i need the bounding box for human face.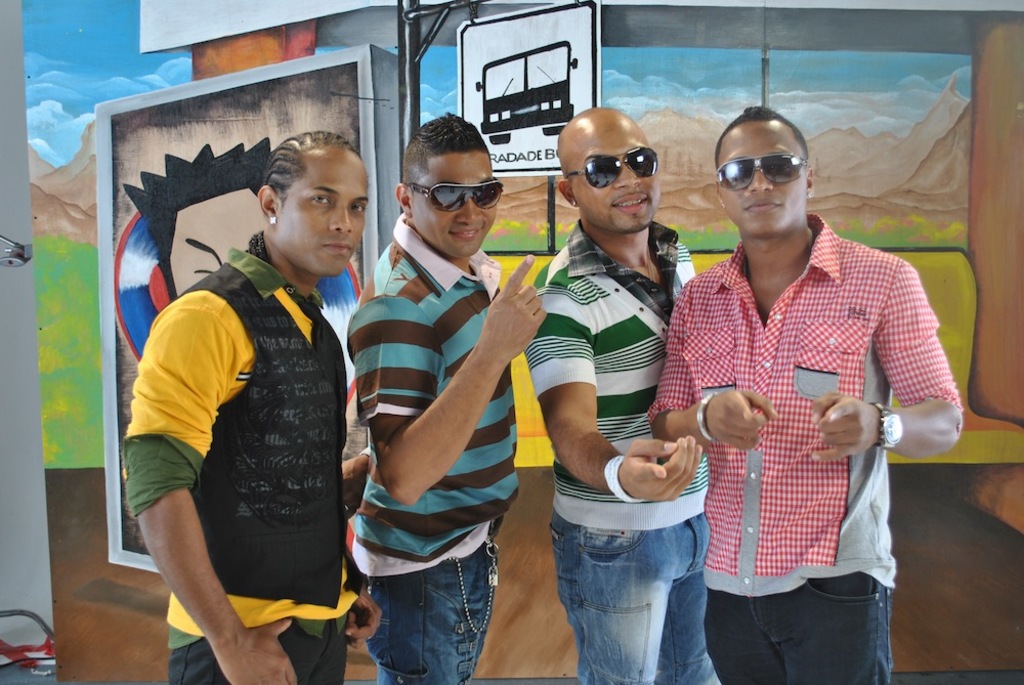
Here it is: Rect(275, 149, 369, 276).
